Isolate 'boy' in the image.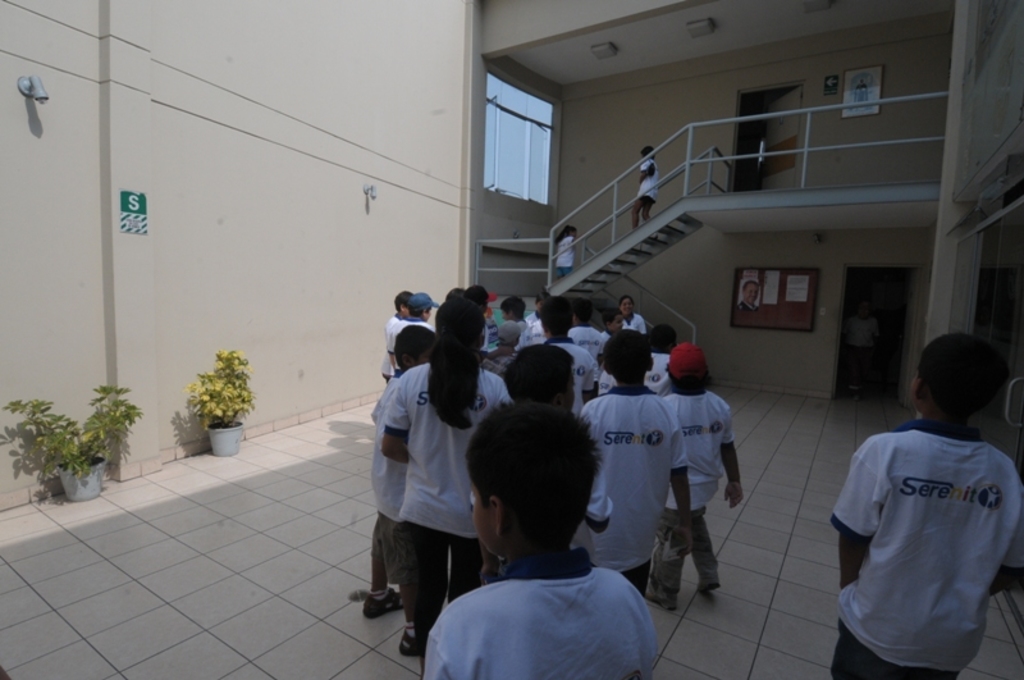
Isolated region: <box>596,302,626,356</box>.
